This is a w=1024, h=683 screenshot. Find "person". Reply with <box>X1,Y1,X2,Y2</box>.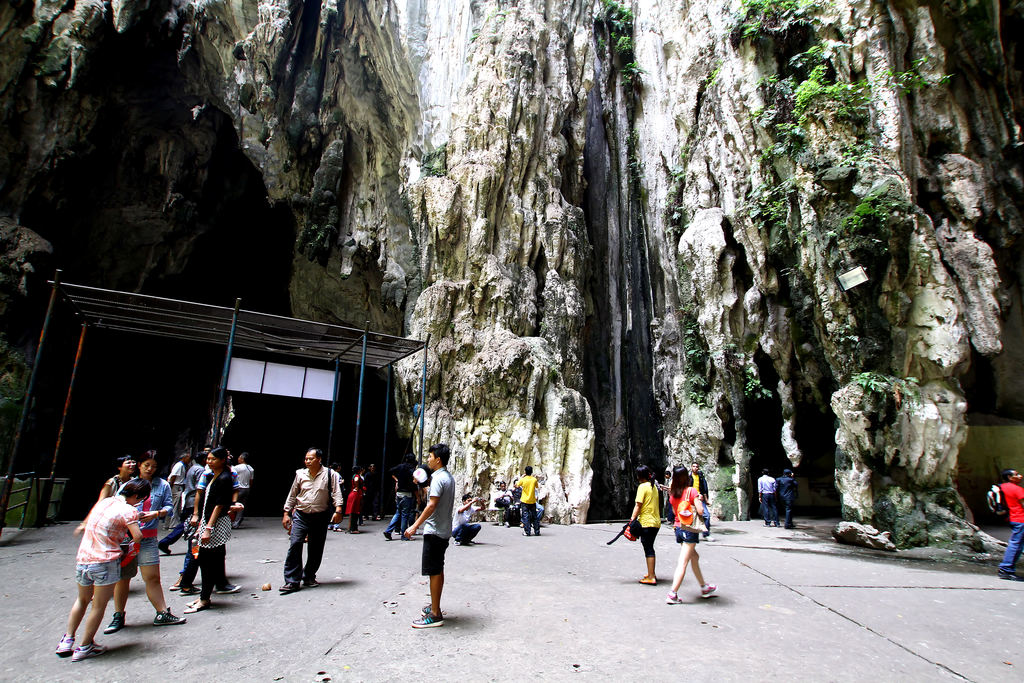
<box>383,459,414,542</box>.
